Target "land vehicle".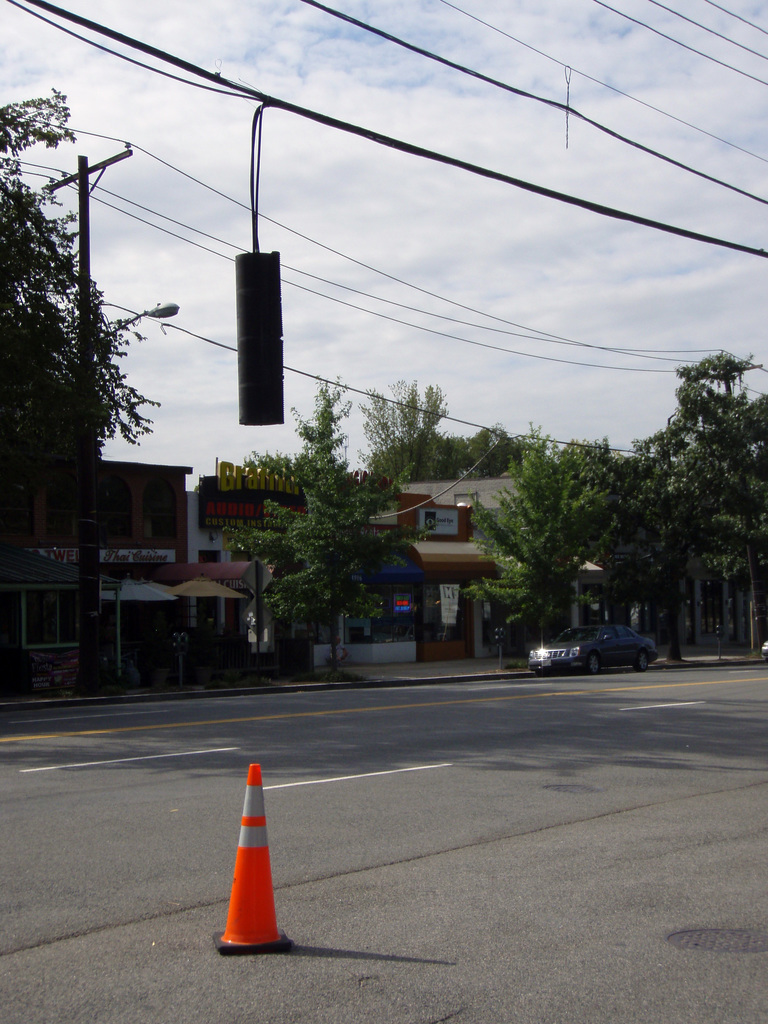
Target region: select_region(529, 625, 658, 670).
